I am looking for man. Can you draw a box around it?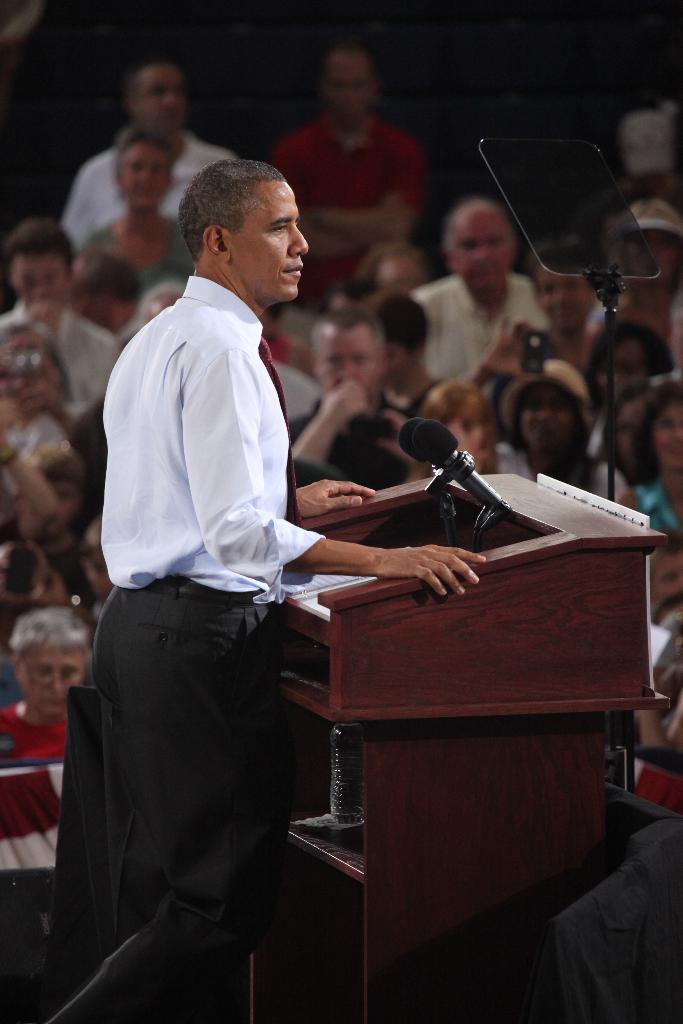
Sure, the bounding box is [284, 310, 409, 489].
